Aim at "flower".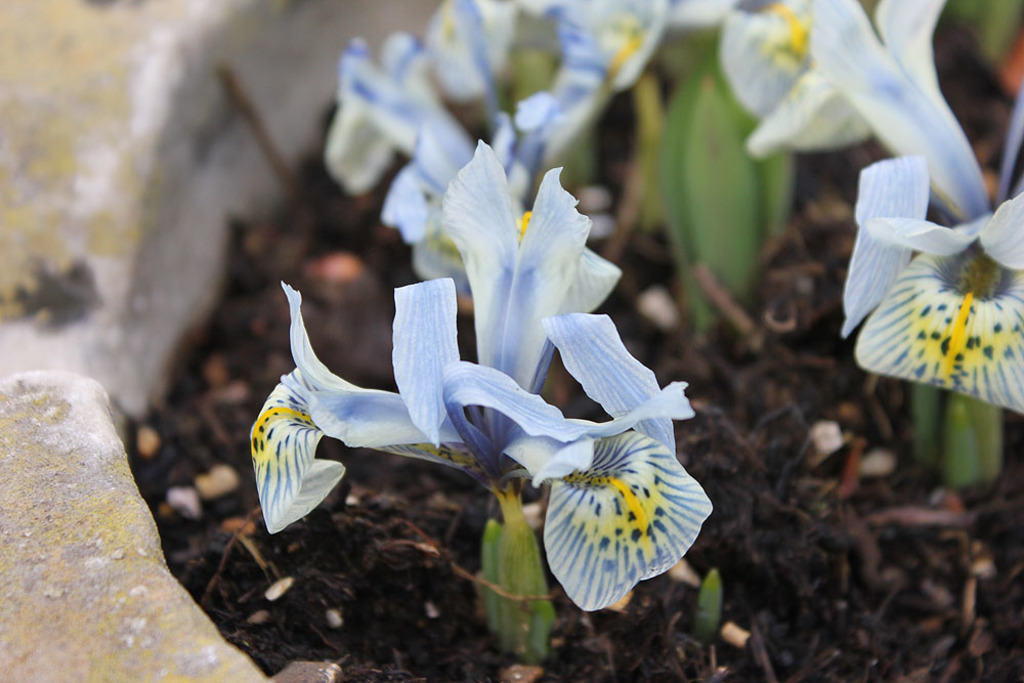
Aimed at {"x1": 262, "y1": 147, "x2": 711, "y2": 622}.
